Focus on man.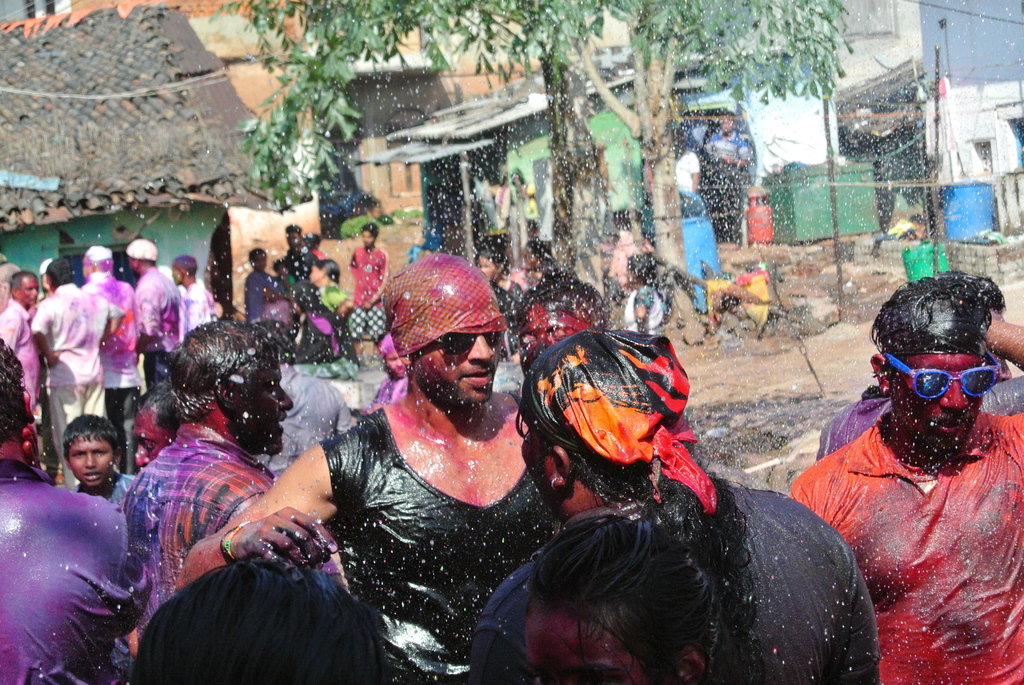
Focused at BBox(74, 240, 118, 418).
